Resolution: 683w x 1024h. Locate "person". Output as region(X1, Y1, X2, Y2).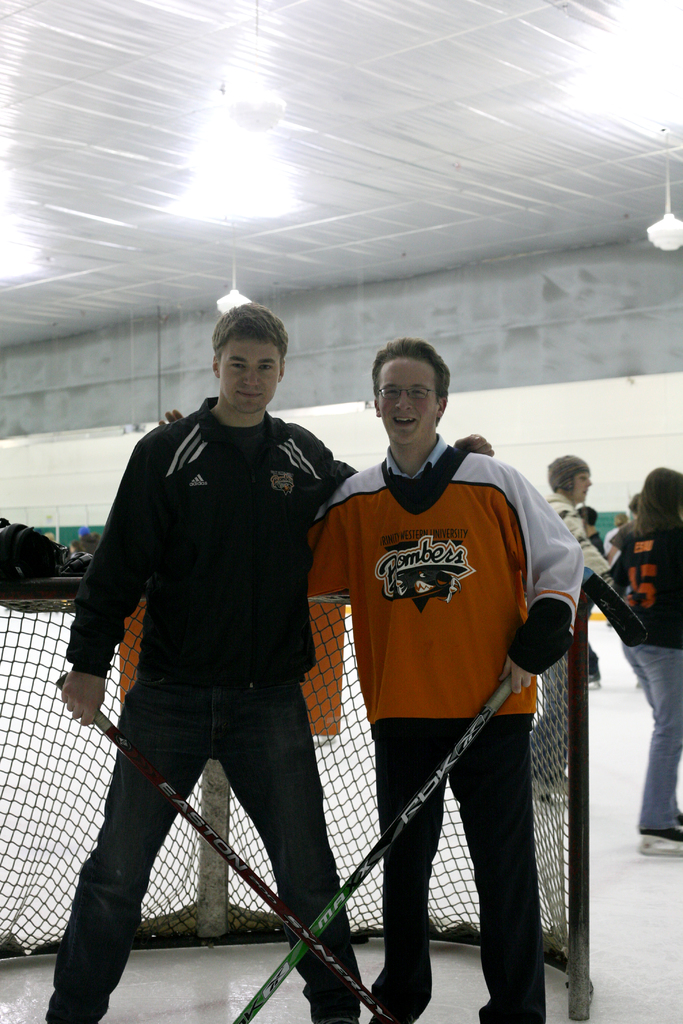
region(40, 295, 492, 1020).
